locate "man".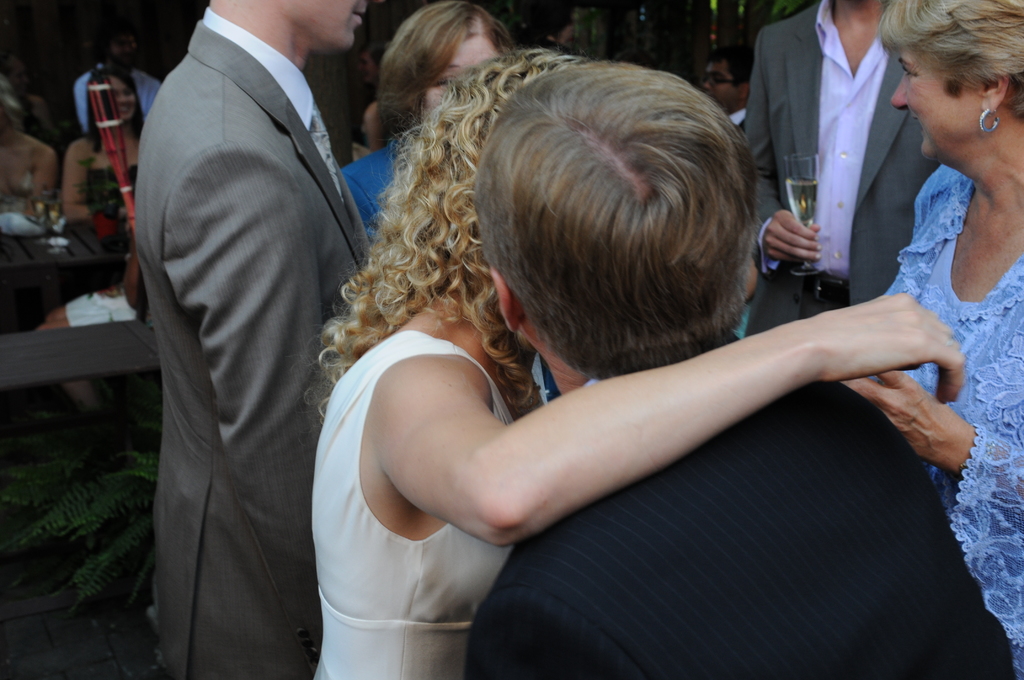
Bounding box: 110/0/413/658.
